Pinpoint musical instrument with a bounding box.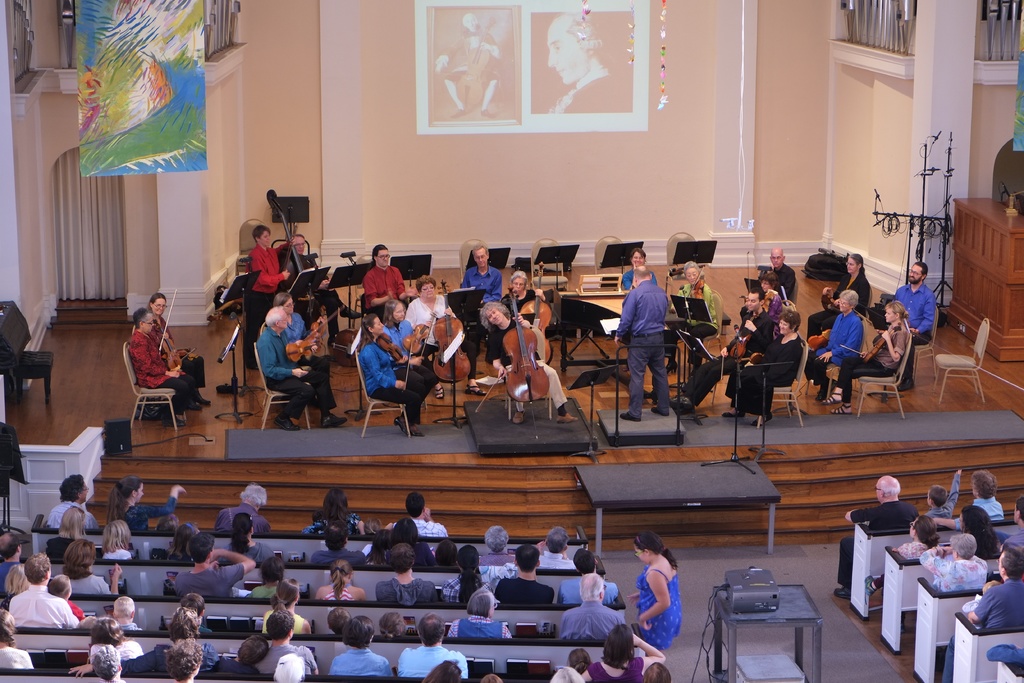
l=308, t=302, r=346, b=359.
